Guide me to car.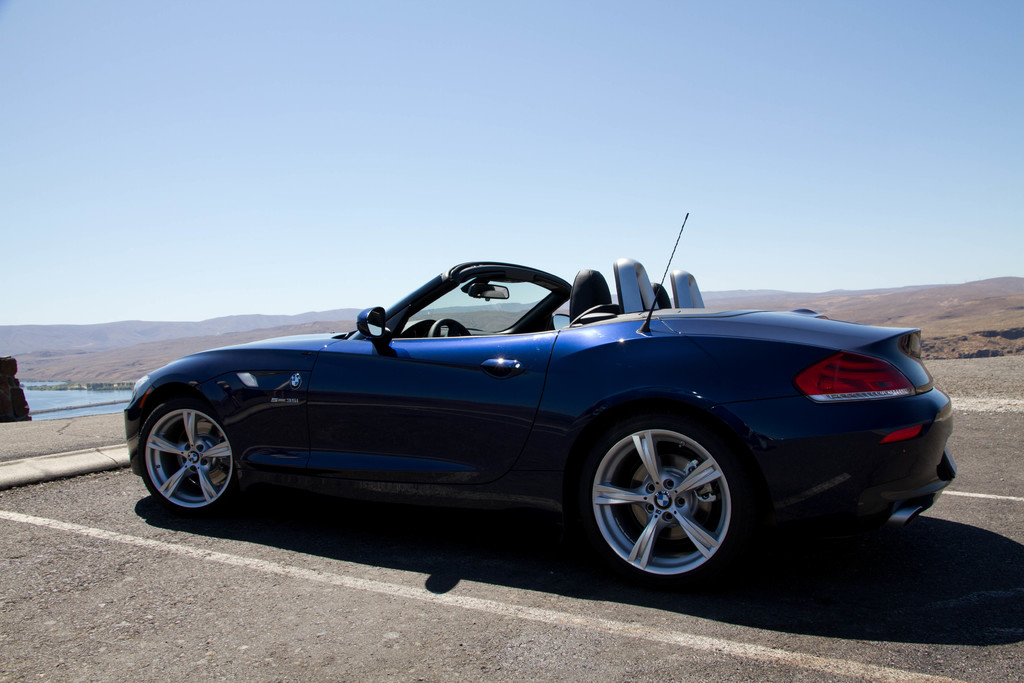
Guidance: BBox(120, 249, 963, 582).
